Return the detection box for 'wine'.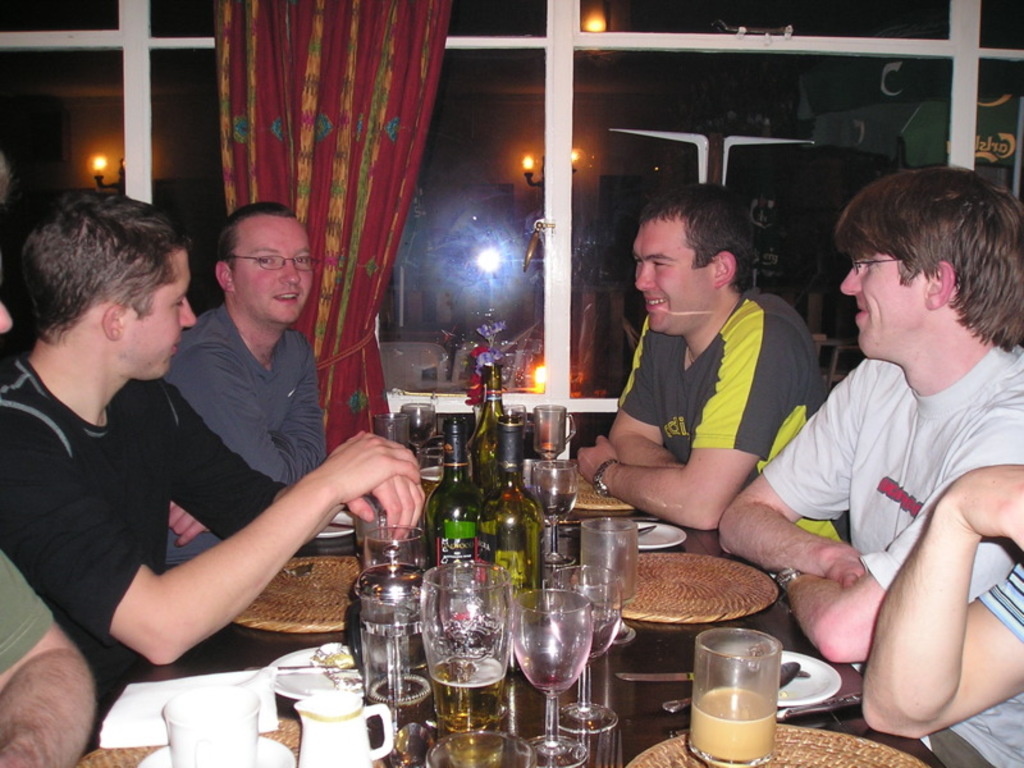
left=436, top=653, right=499, bottom=735.
